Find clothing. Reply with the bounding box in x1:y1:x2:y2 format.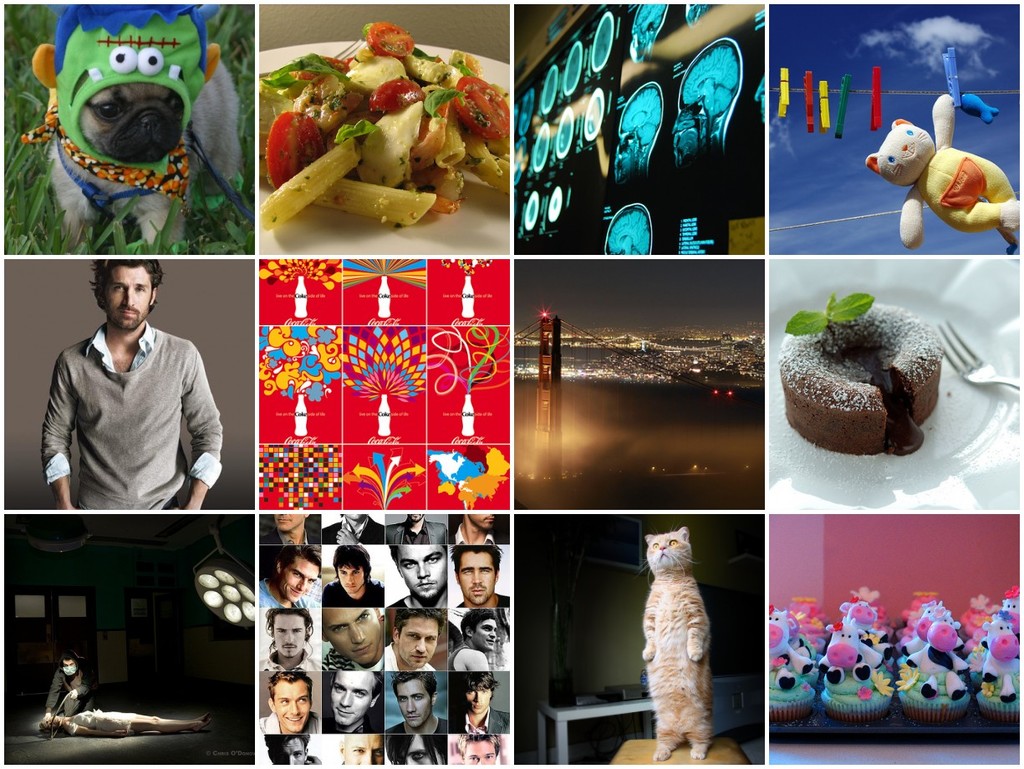
46:668:95:720.
